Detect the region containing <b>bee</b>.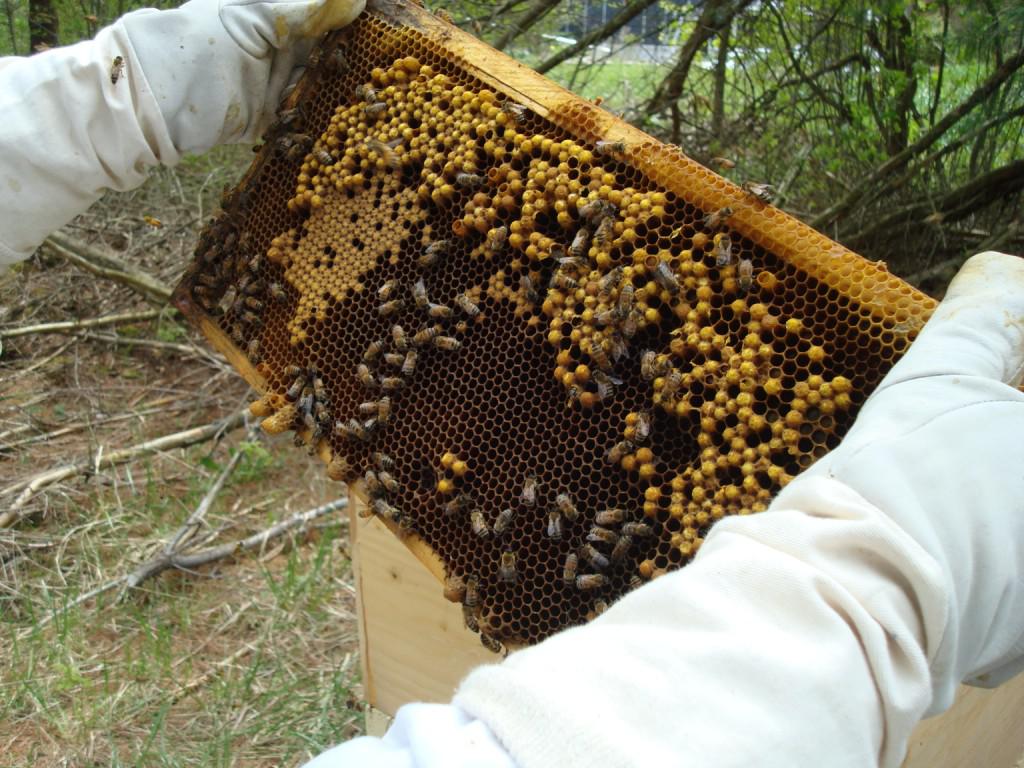
595 364 625 400.
